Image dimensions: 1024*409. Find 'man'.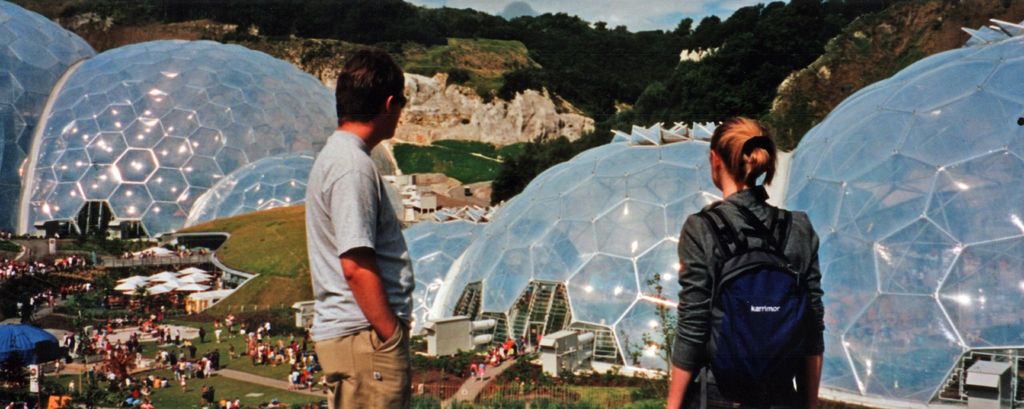
locate(287, 46, 424, 407).
